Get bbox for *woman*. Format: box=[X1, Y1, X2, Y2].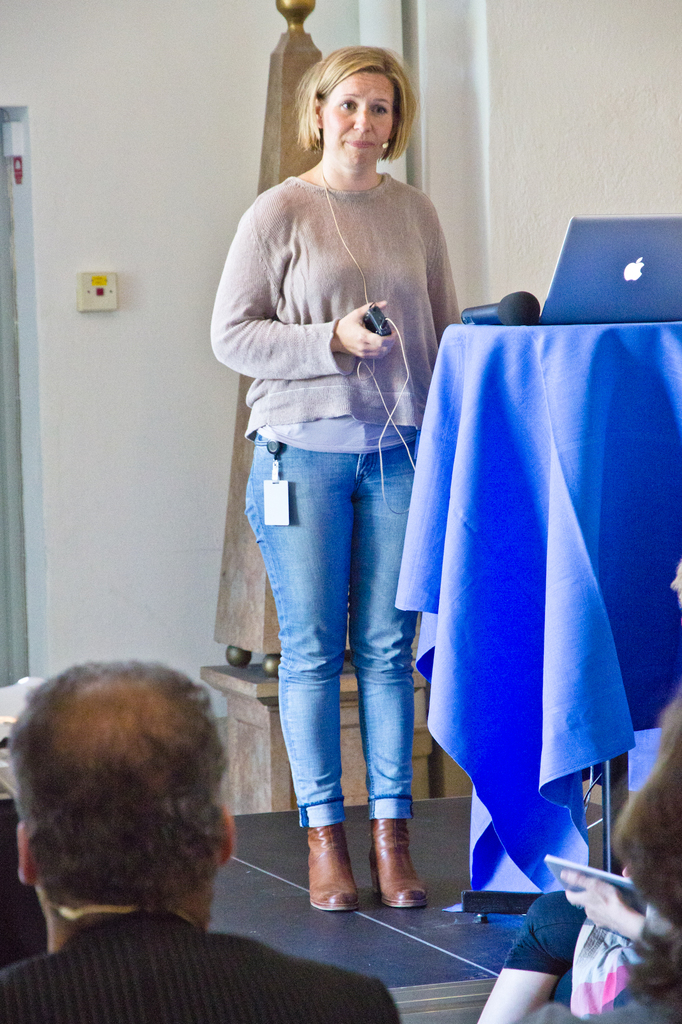
box=[208, 47, 473, 882].
